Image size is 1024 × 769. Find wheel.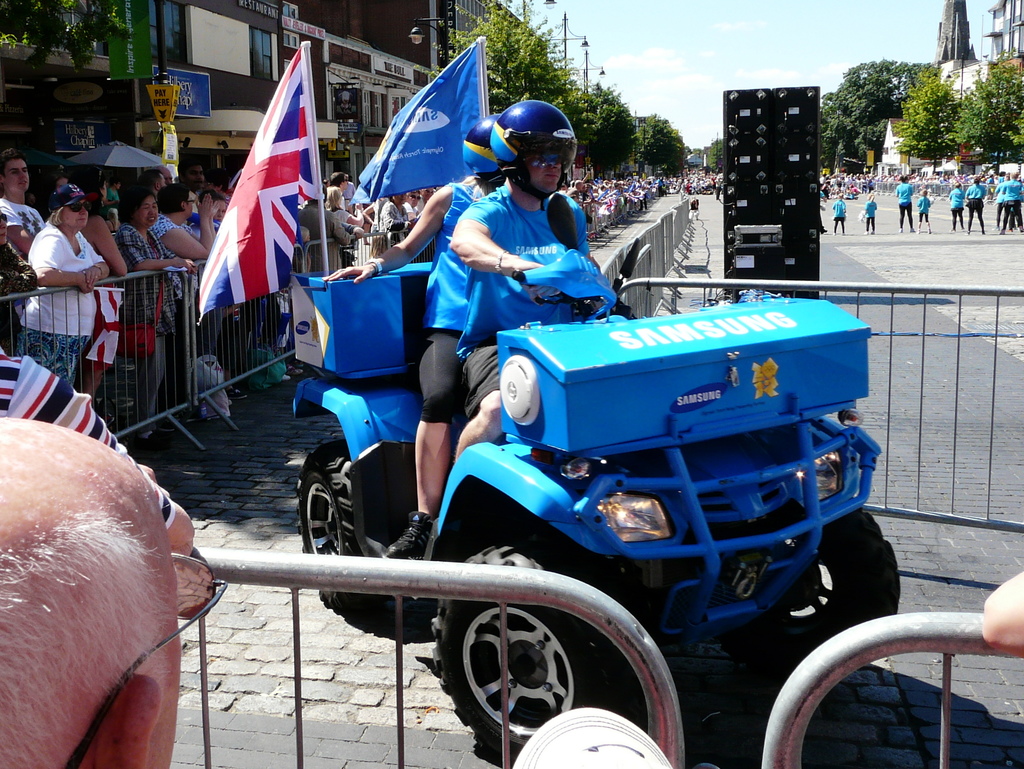
left=710, top=506, right=904, bottom=676.
